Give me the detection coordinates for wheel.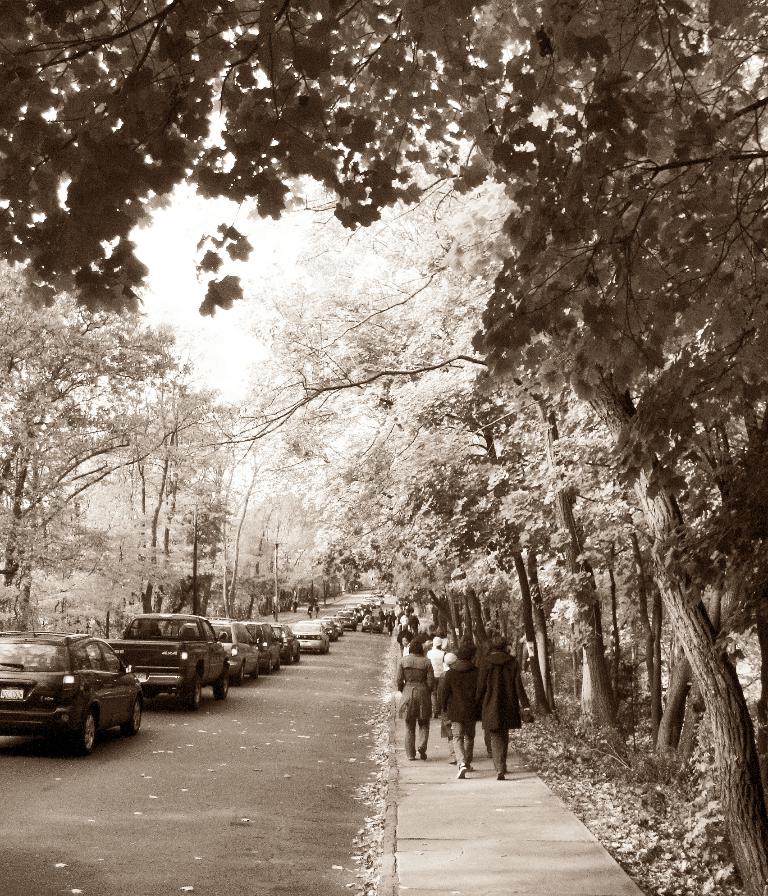
left=212, top=665, right=233, bottom=708.
